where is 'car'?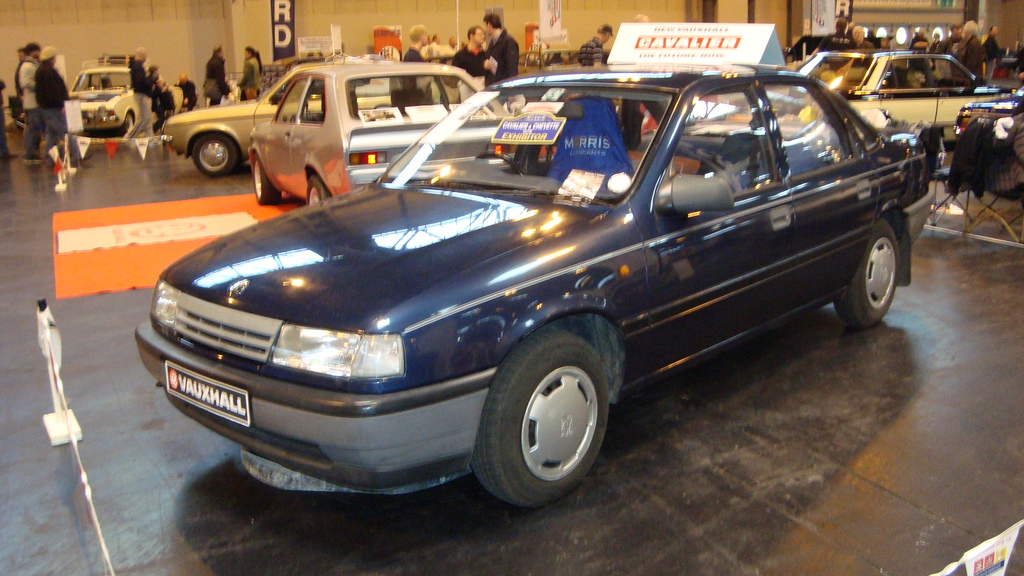
[left=955, top=77, right=1023, bottom=193].
